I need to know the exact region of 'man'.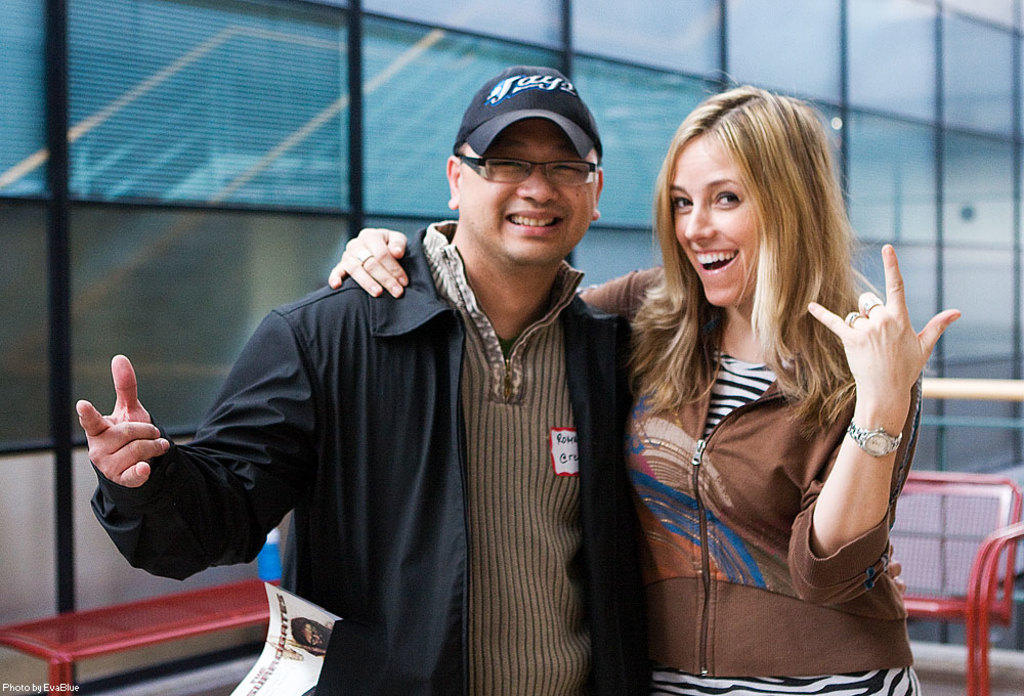
Region: l=75, t=66, r=905, b=695.
